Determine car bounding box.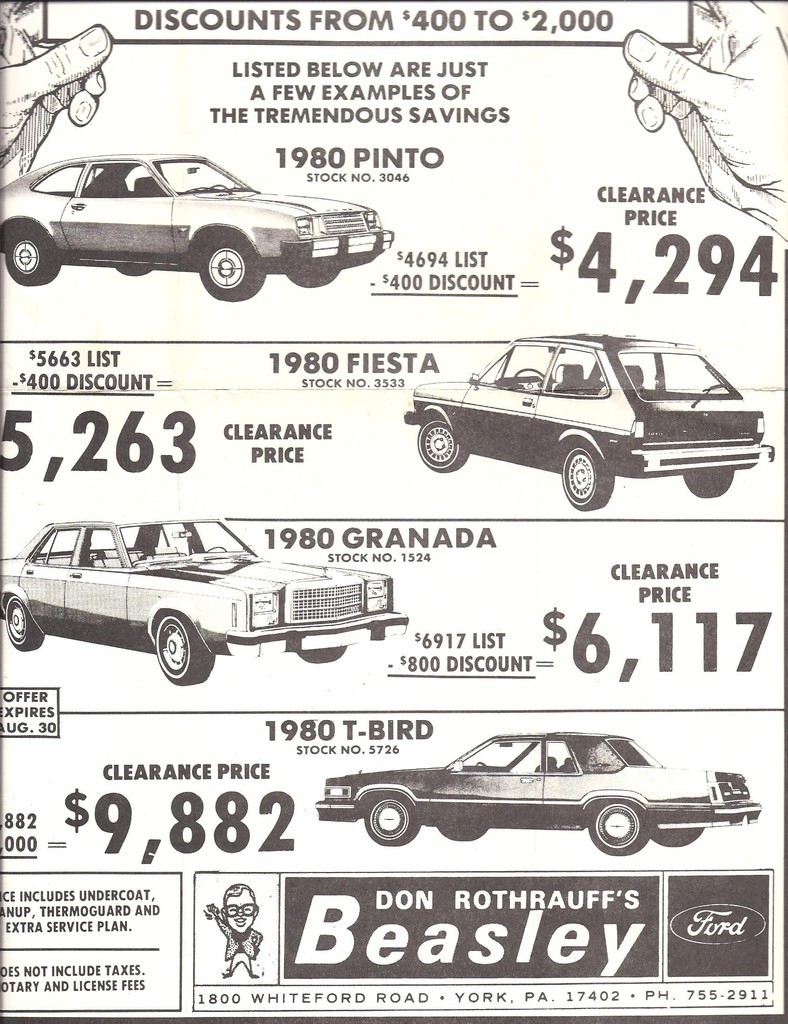
Determined: <region>401, 330, 764, 514</region>.
